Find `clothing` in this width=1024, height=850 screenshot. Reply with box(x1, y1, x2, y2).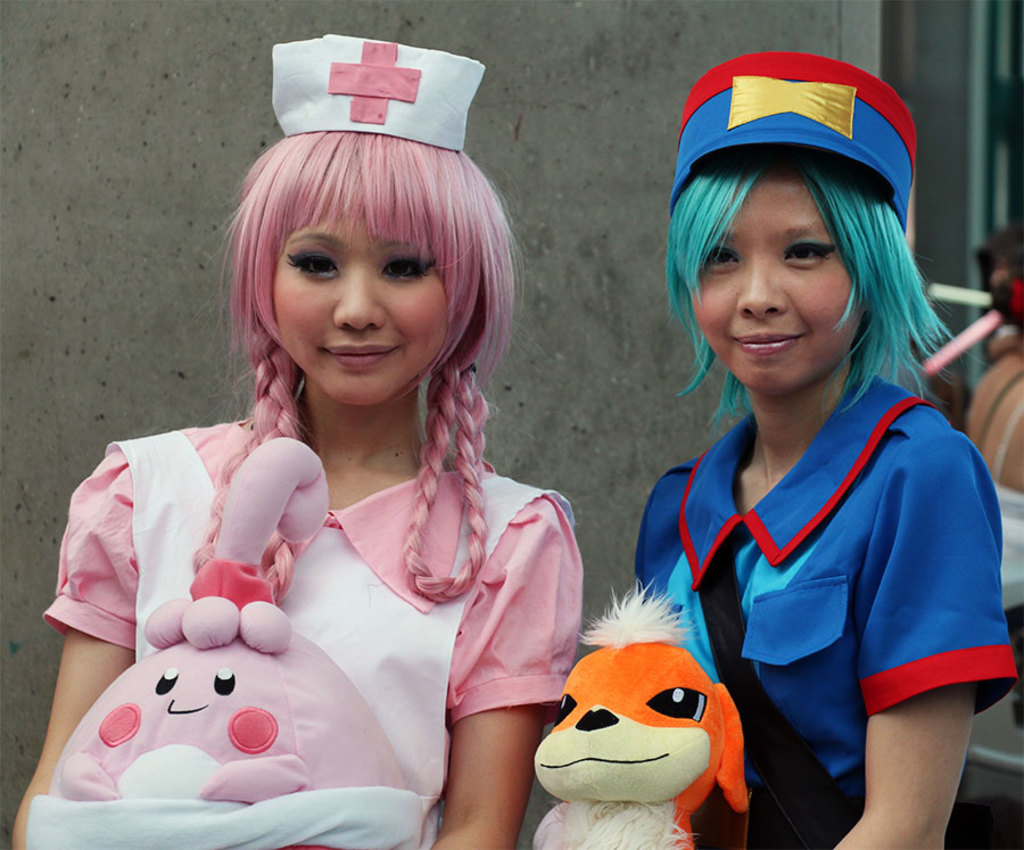
box(972, 355, 1023, 624).
